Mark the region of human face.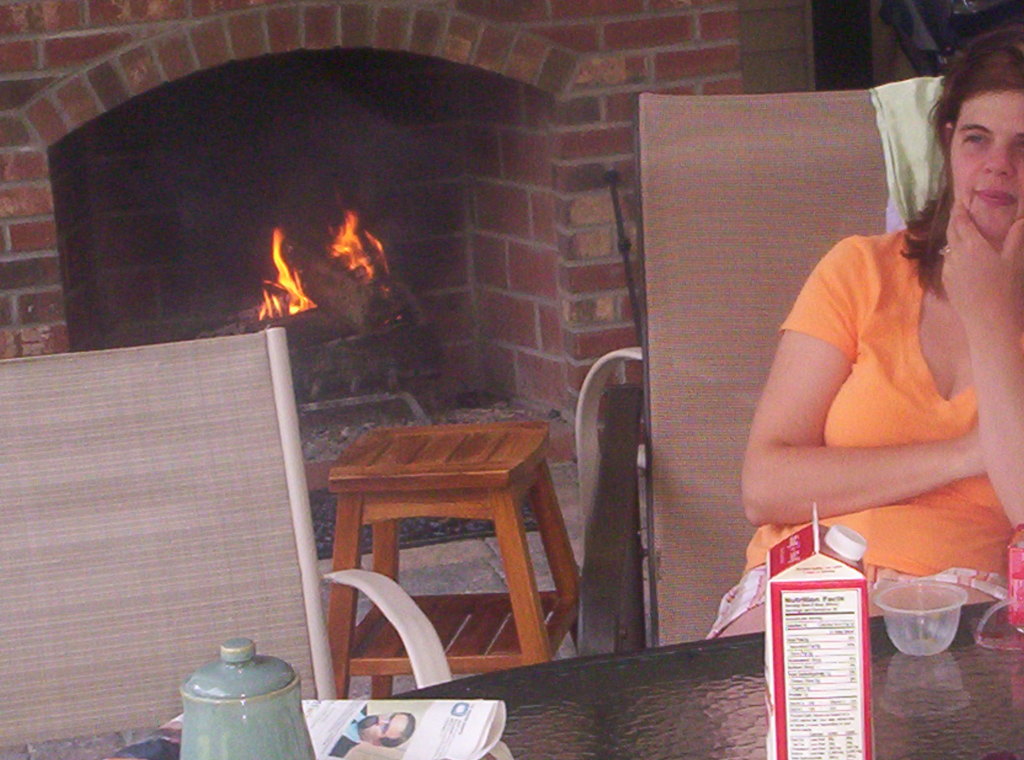
Region: 360,704,407,746.
